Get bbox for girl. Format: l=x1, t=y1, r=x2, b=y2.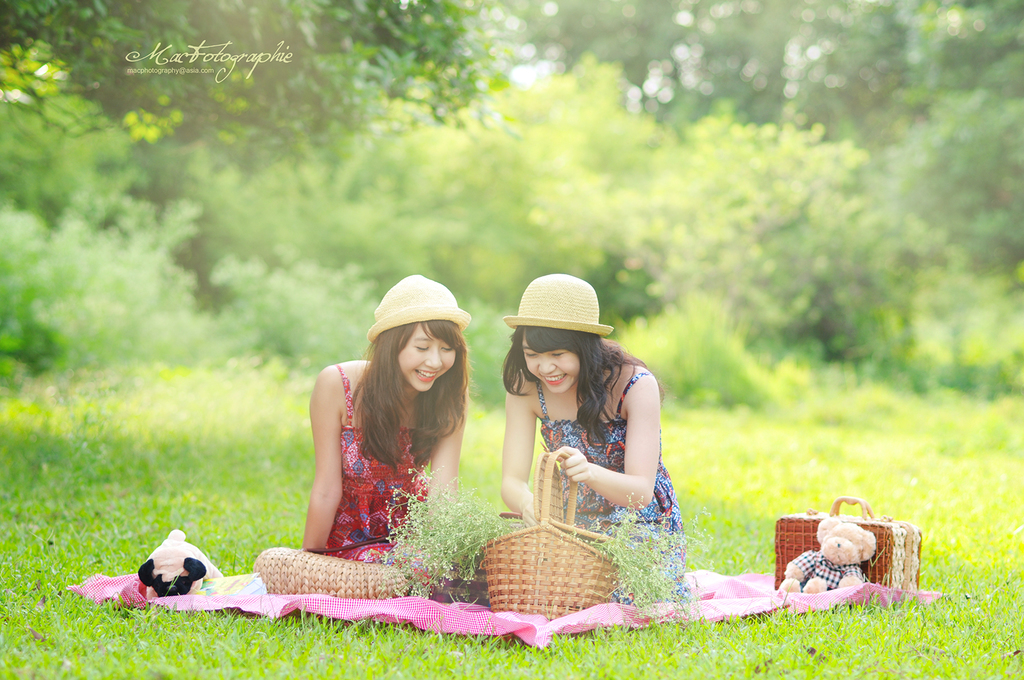
l=286, t=268, r=495, b=613.
